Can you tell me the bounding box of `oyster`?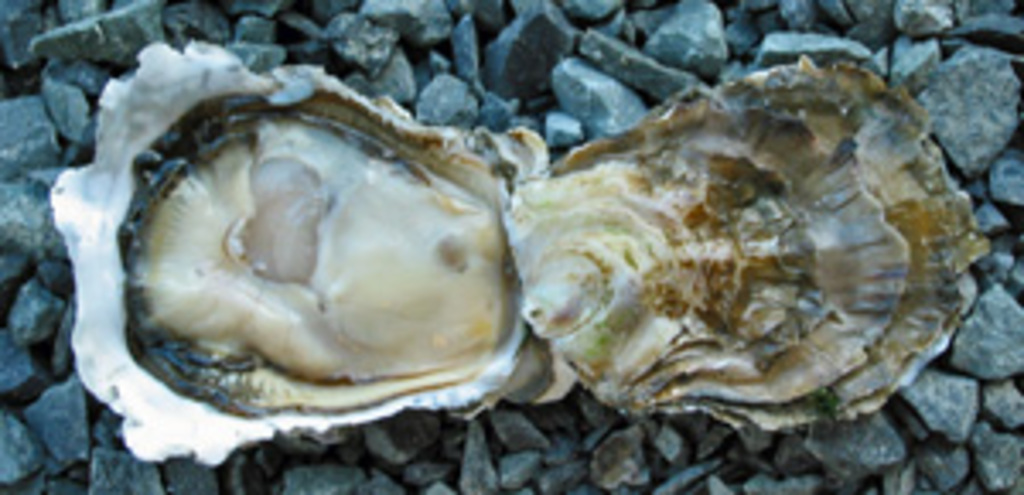
{"x1": 492, "y1": 44, "x2": 997, "y2": 440}.
